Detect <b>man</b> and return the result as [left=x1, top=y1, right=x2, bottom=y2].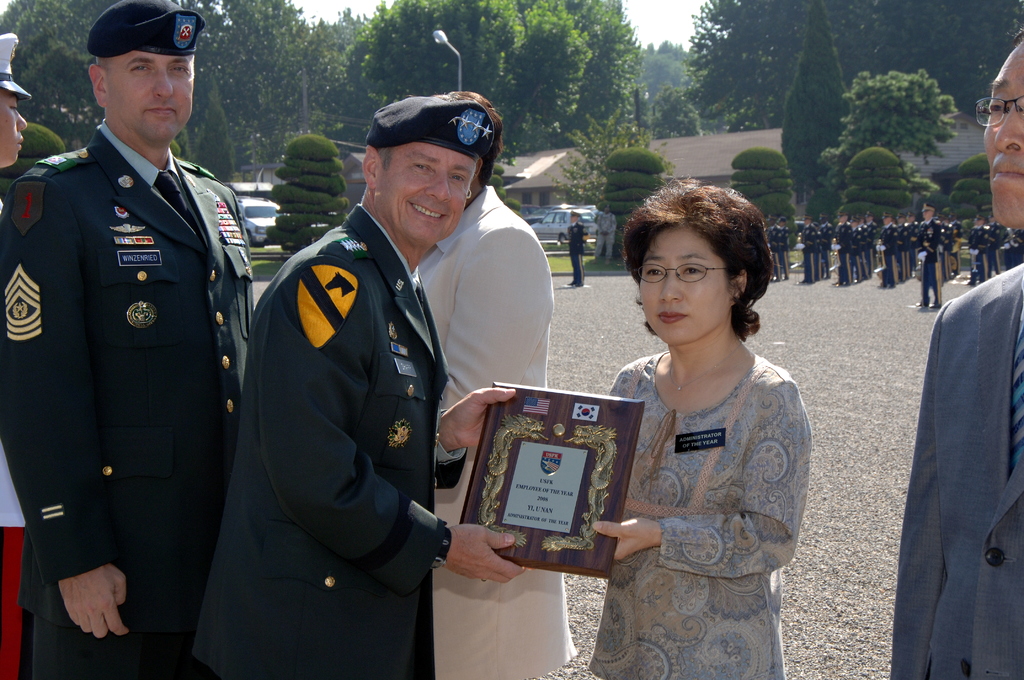
[left=0, top=29, right=33, bottom=527].
